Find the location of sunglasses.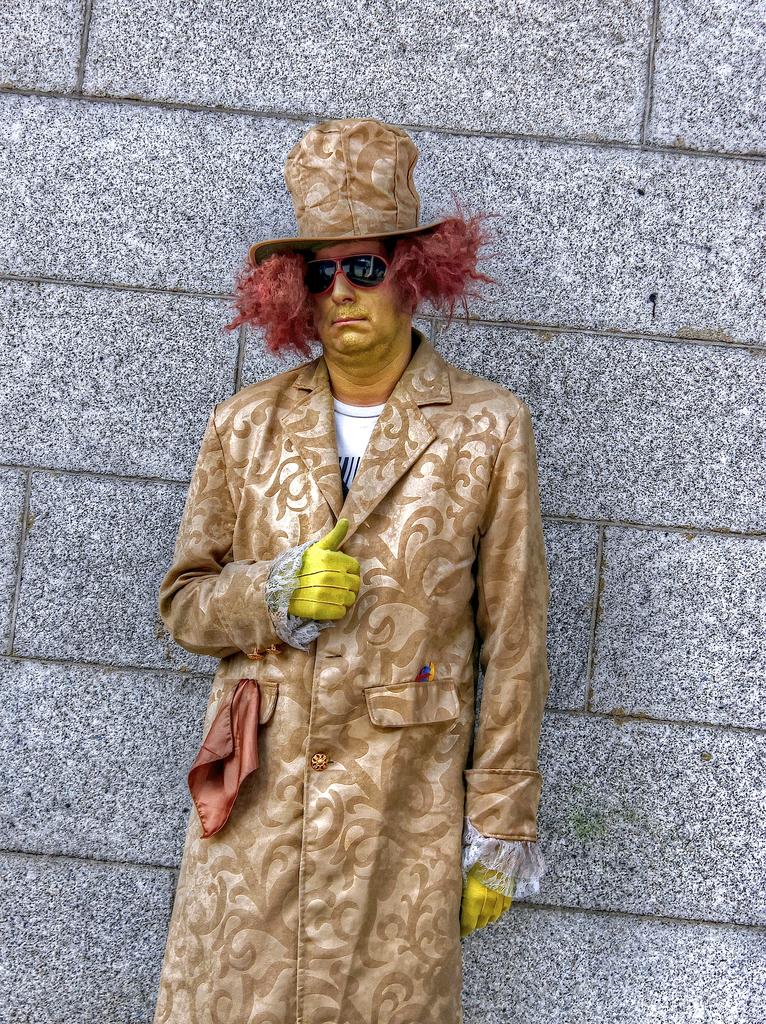
Location: x1=301 y1=247 x2=390 y2=296.
